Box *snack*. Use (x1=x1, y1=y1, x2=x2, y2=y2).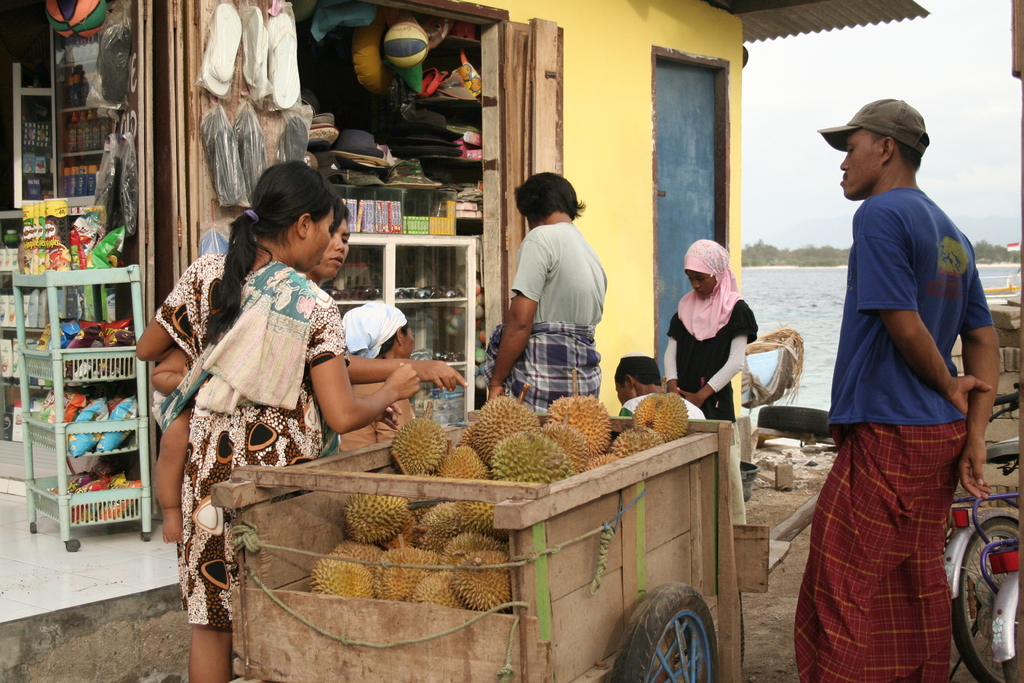
(x1=49, y1=320, x2=89, y2=357).
